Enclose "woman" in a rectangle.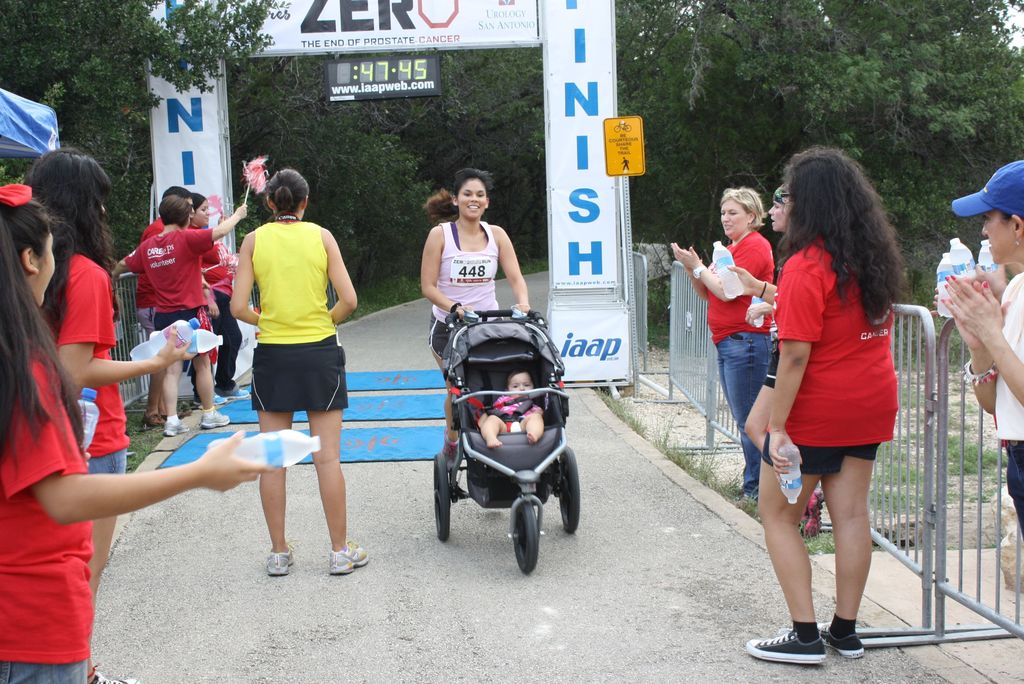
detection(420, 167, 532, 471).
